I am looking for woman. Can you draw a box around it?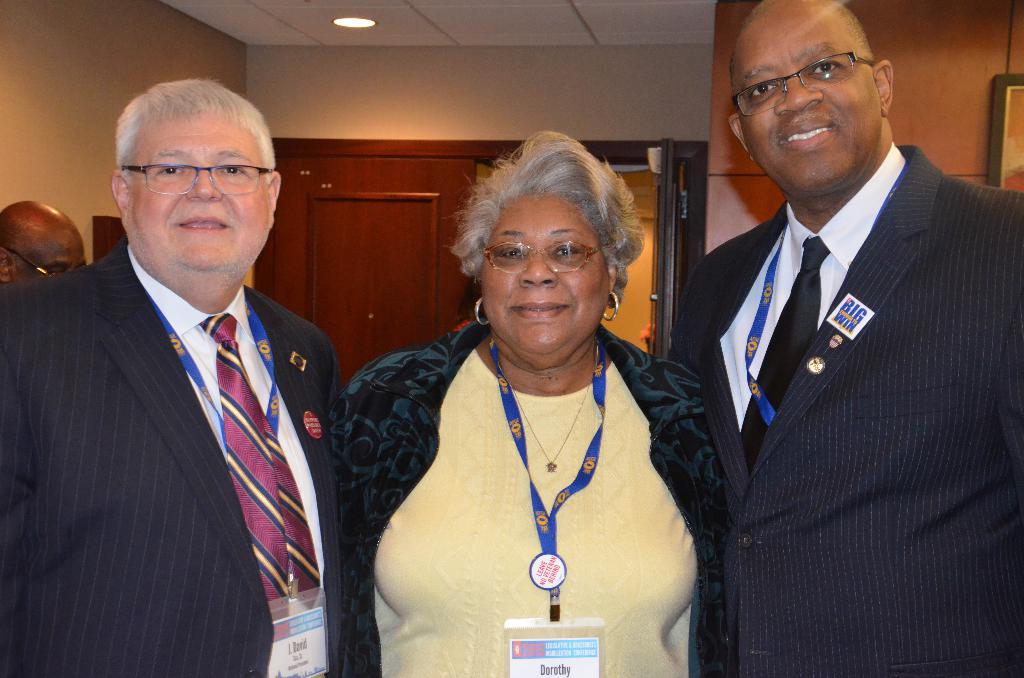
Sure, the bounding box is pyautogui.locateOnScreen(330, 131, 724, 665).
